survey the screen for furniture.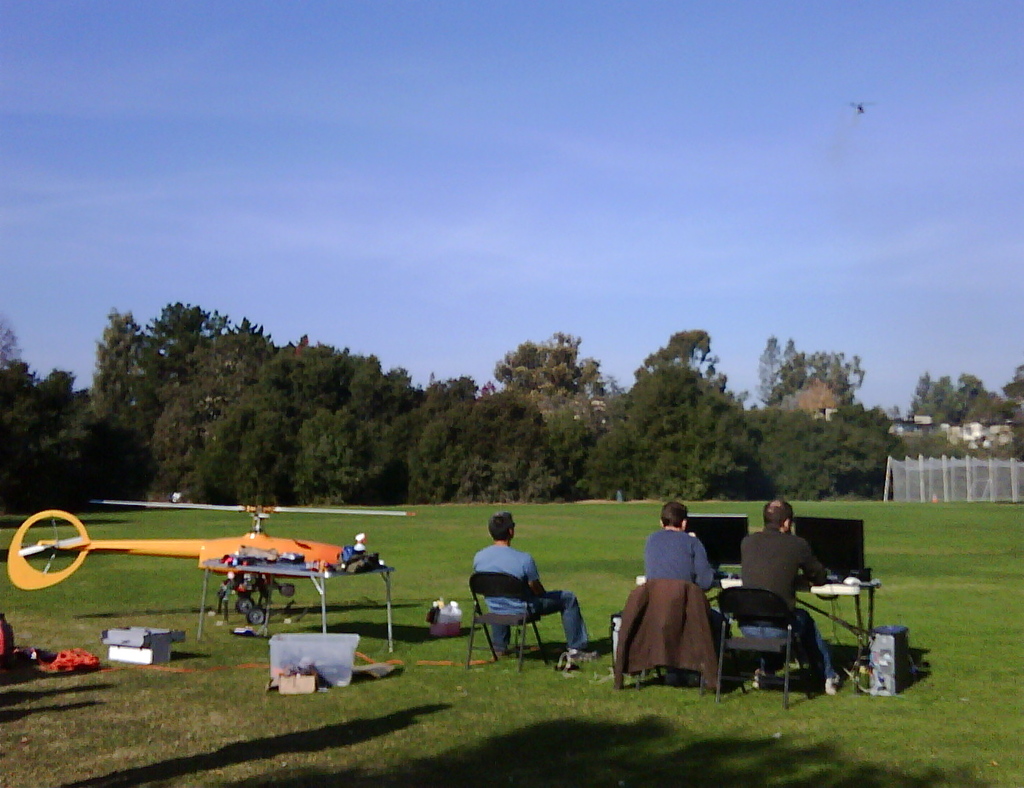
Survey found: box=[715, 585, 828, 714].
